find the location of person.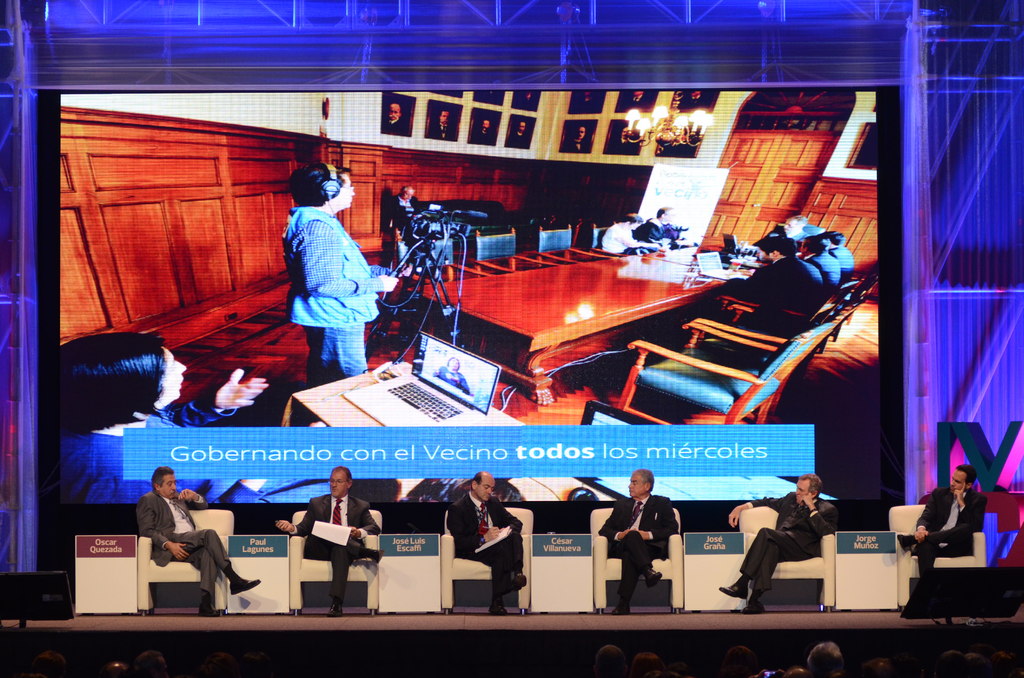
Location: 135,466,258,616.
